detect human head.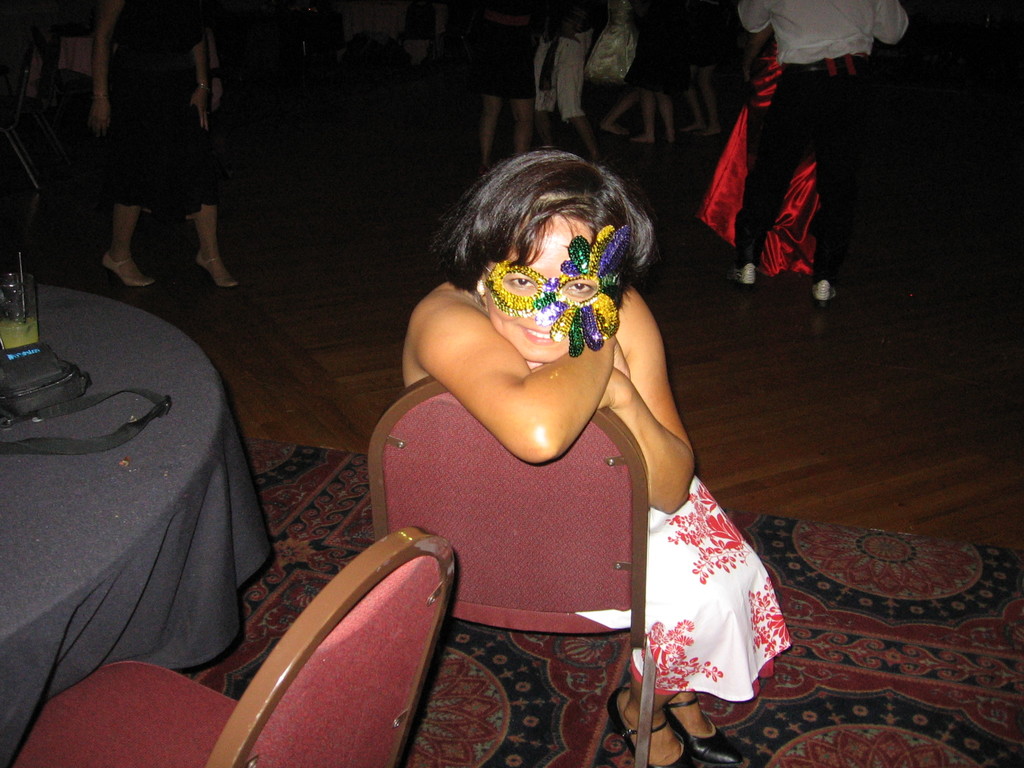
Detected at left=449, top=193, right=654, bottom=346.
